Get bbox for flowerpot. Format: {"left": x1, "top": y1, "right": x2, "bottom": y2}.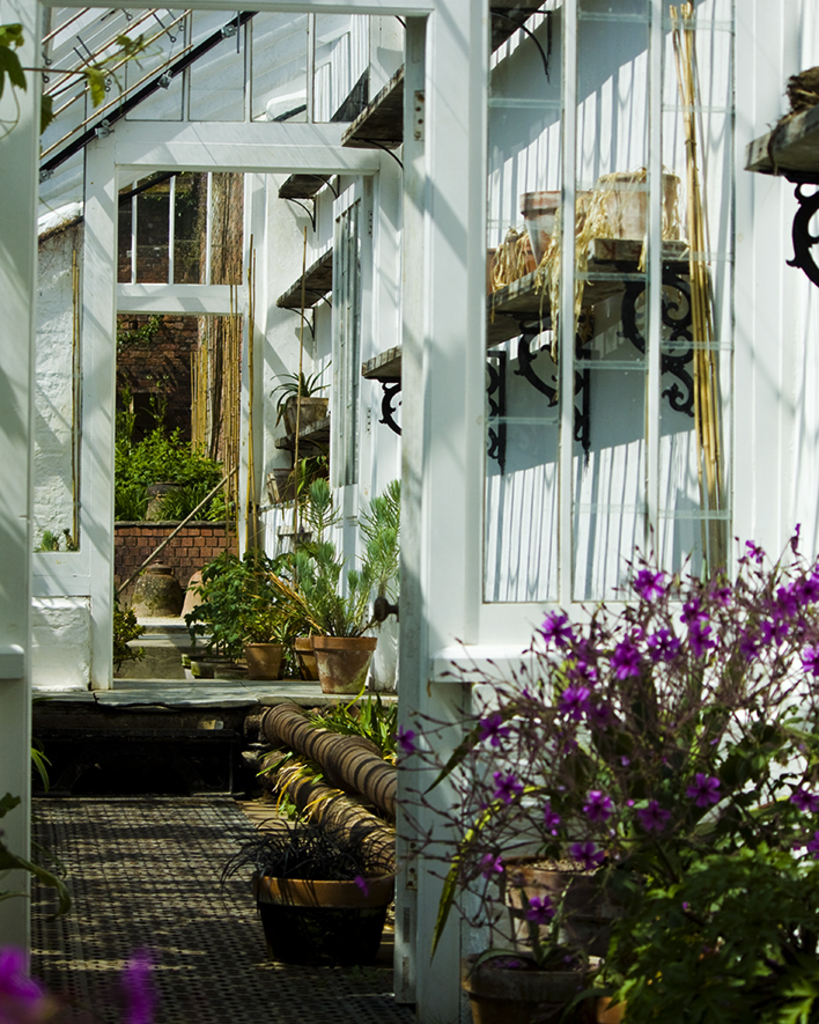
{"left": 250, "top": 837, "right": 386, "bottom": 953}.
